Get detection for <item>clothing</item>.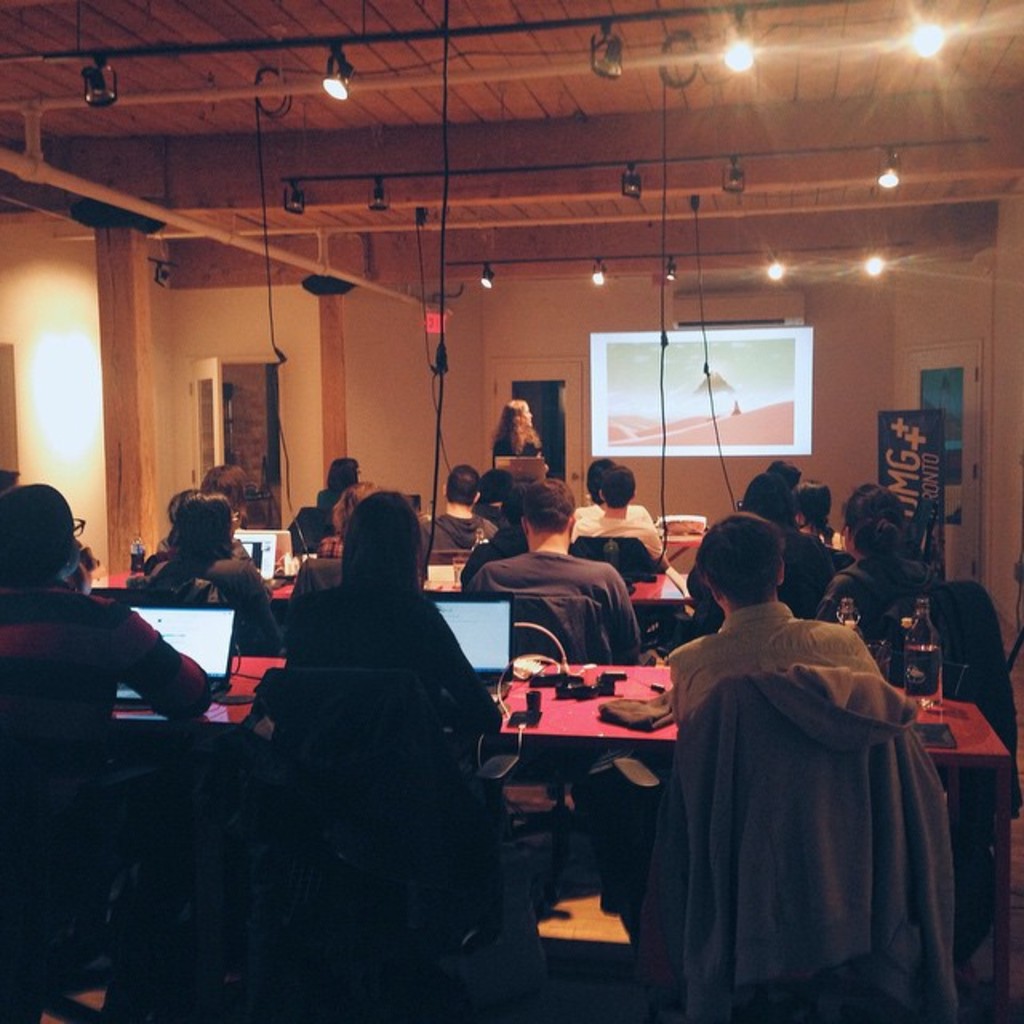
Detection: (left=827, top=550, right=941, bottom=632).
